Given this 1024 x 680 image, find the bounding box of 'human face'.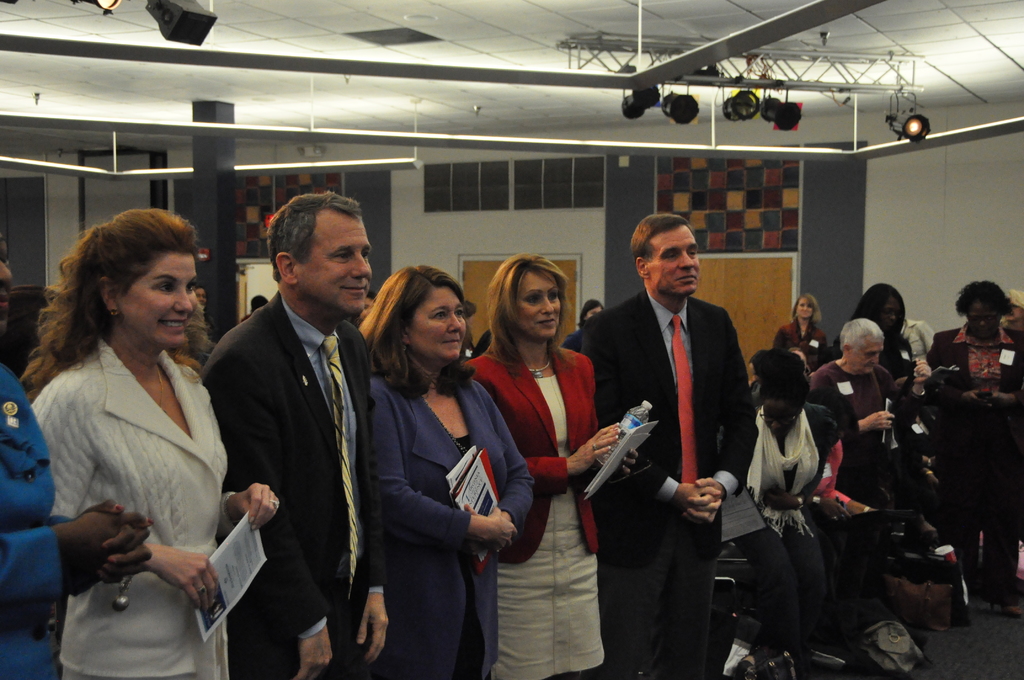
<region>121, 252, 197, 348</region>.
